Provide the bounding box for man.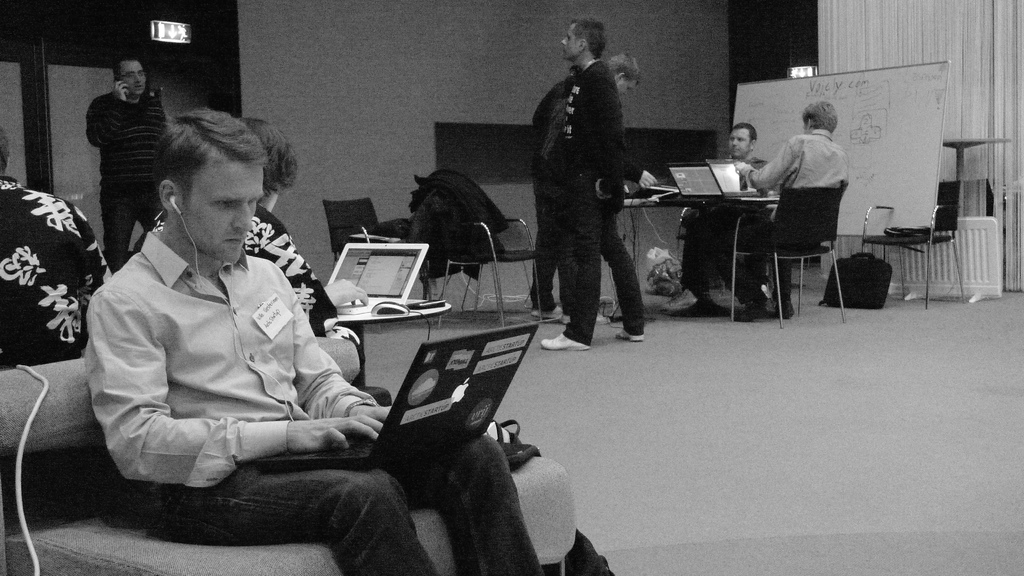
box(529, 47, 662, 321).
